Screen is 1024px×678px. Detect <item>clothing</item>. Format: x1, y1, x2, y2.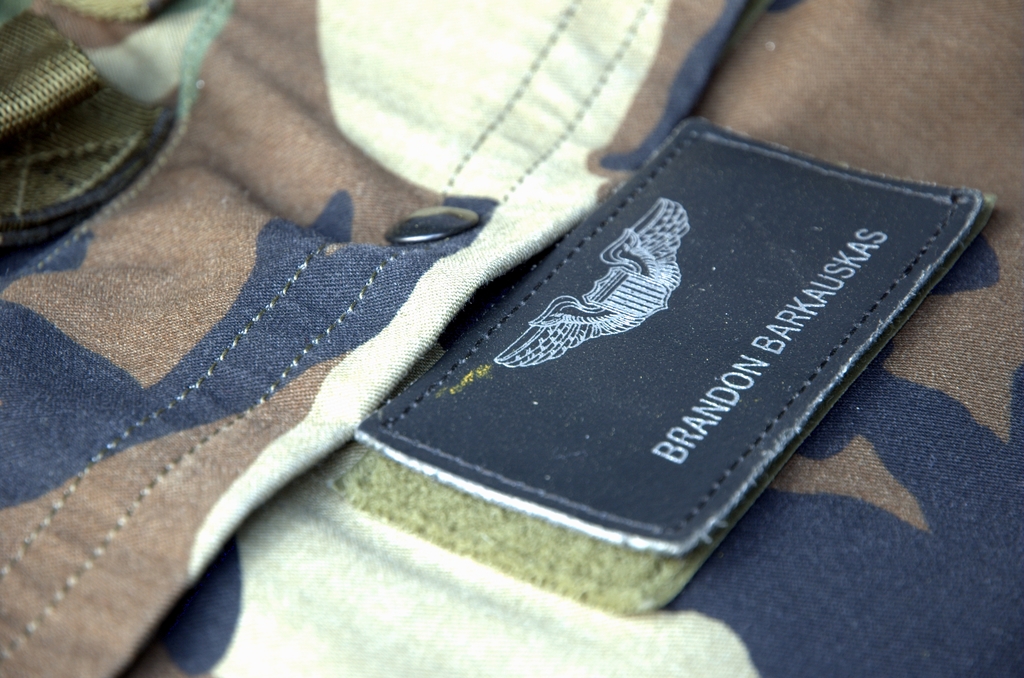
0, 0, 1023, 677.
